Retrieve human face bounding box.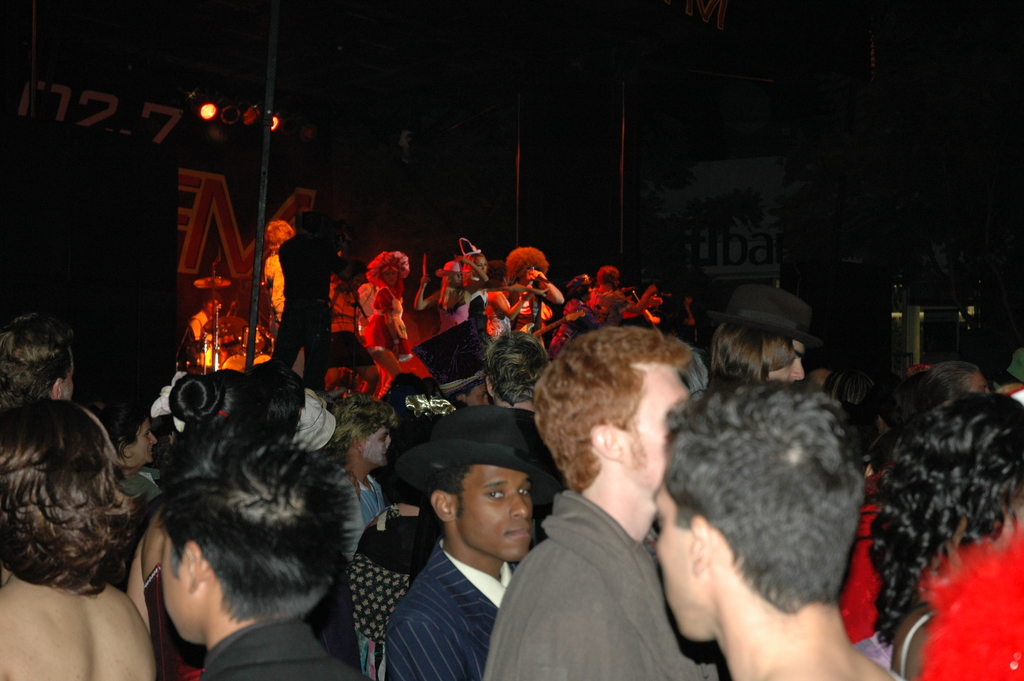
Bounding box: bbox=(364, 428, 391, 466).
